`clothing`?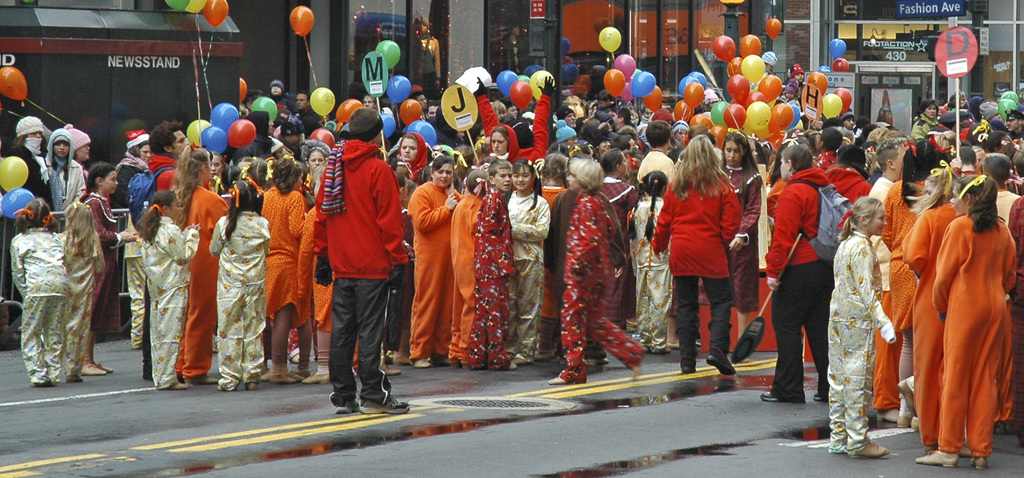
pyautogui.locateOnScreen(825, 163, 874, 206)
